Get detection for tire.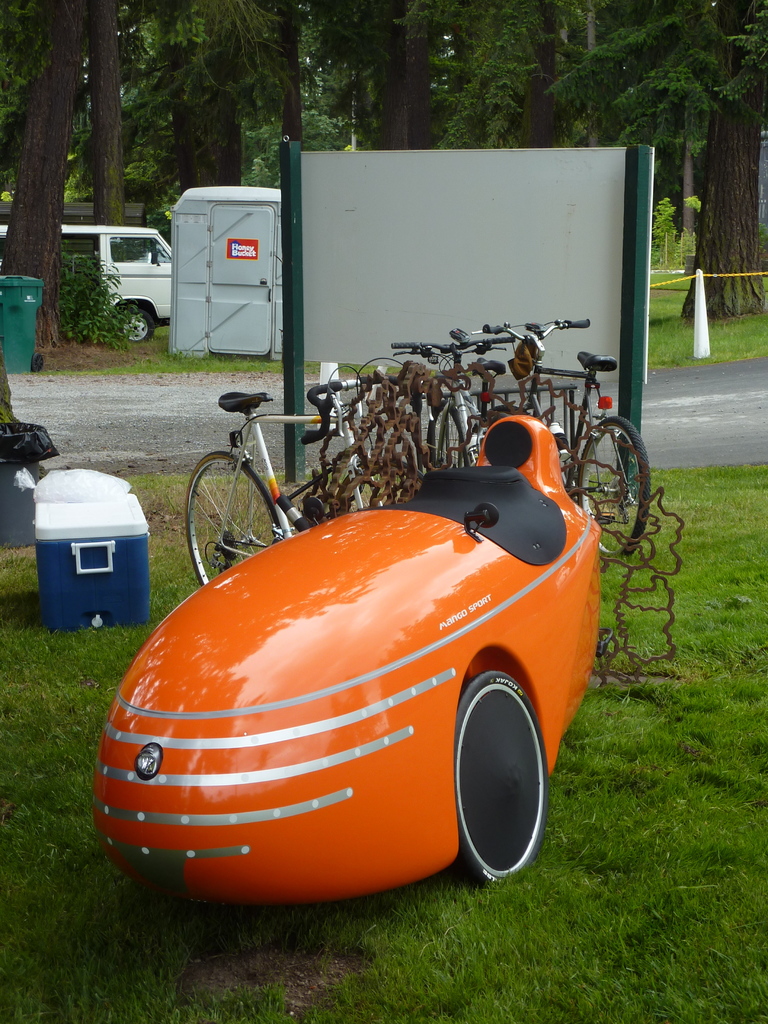
Detection: {"x1": 577, "y1": 412, "x2": 655, "y2": 570}.
